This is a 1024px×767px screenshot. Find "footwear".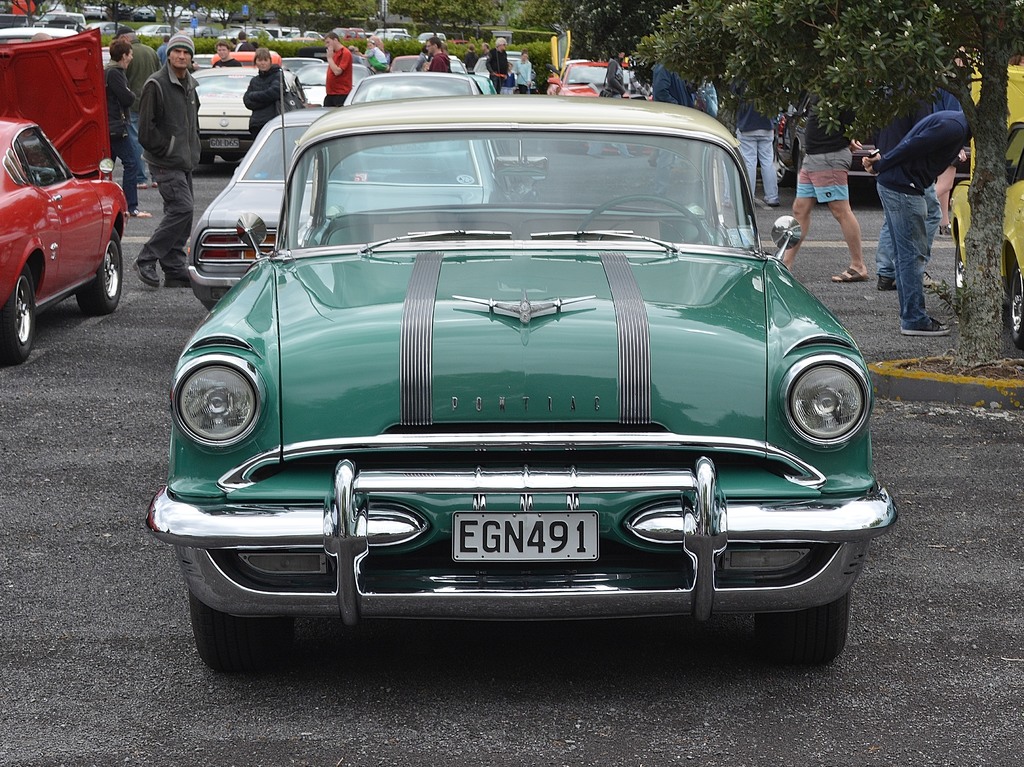
Bounding box: (150, 179, 157, 188).
